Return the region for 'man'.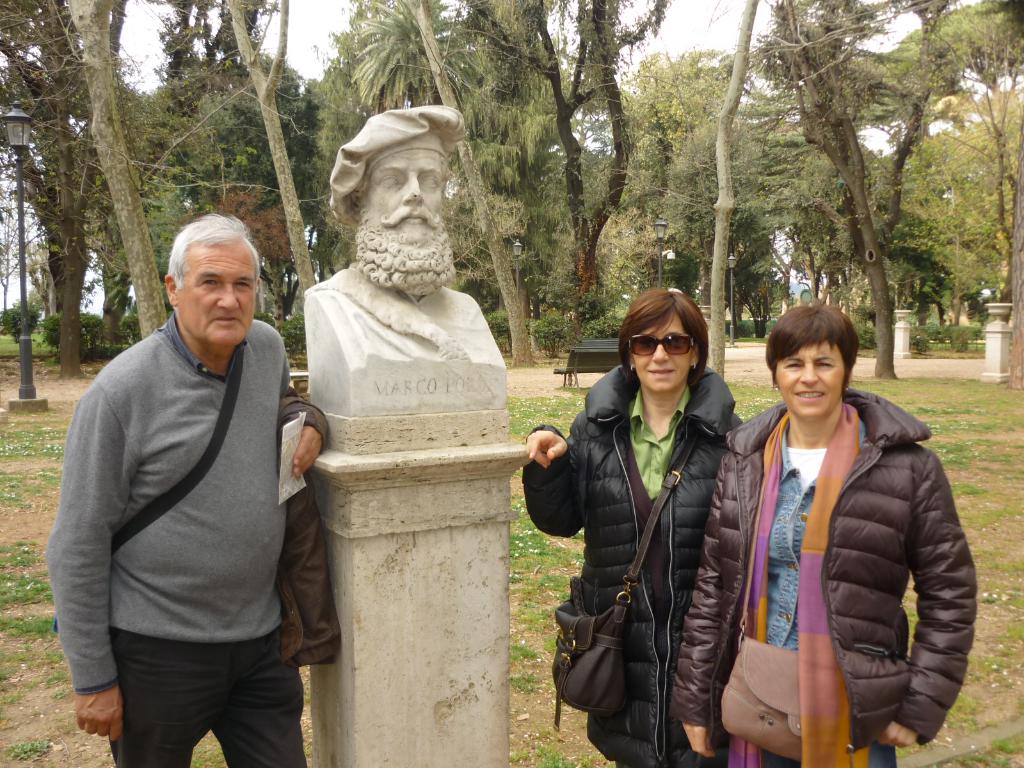
297:106:511:407.
